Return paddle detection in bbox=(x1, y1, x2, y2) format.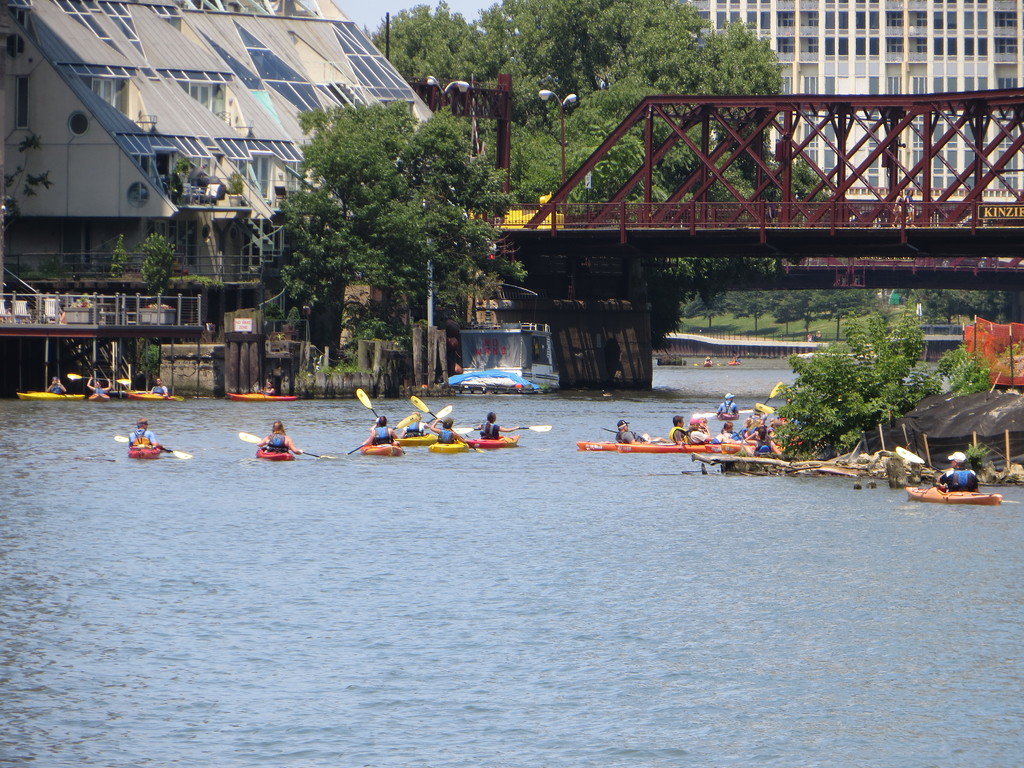
bbox=(111, 430, 193, 465).
